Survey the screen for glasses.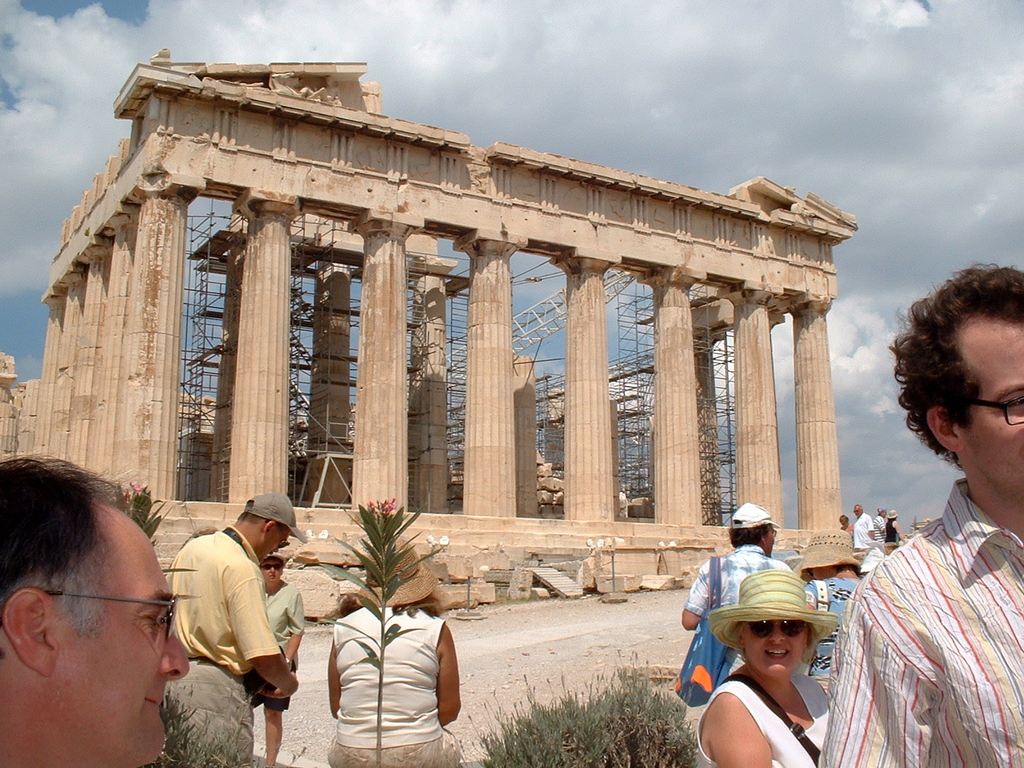
Survey found: 969, 397, 1023, 426.
